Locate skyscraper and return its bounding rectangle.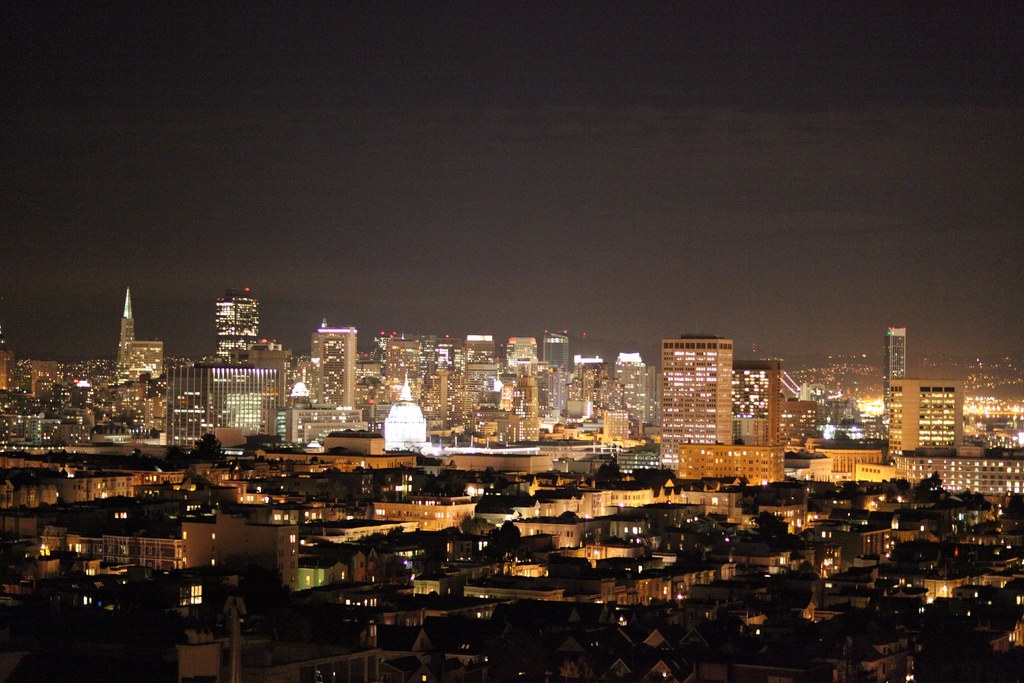
rect(543, 328, 568, 372).
